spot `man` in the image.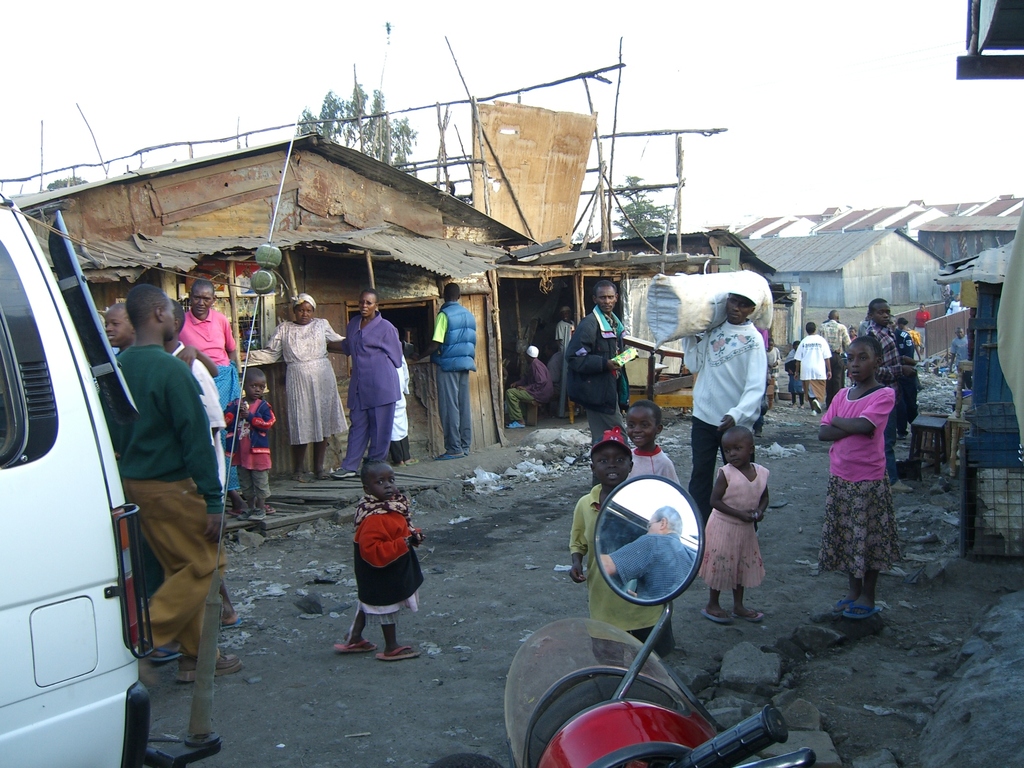
`man` found at rect(819, 310, 849, 400).
